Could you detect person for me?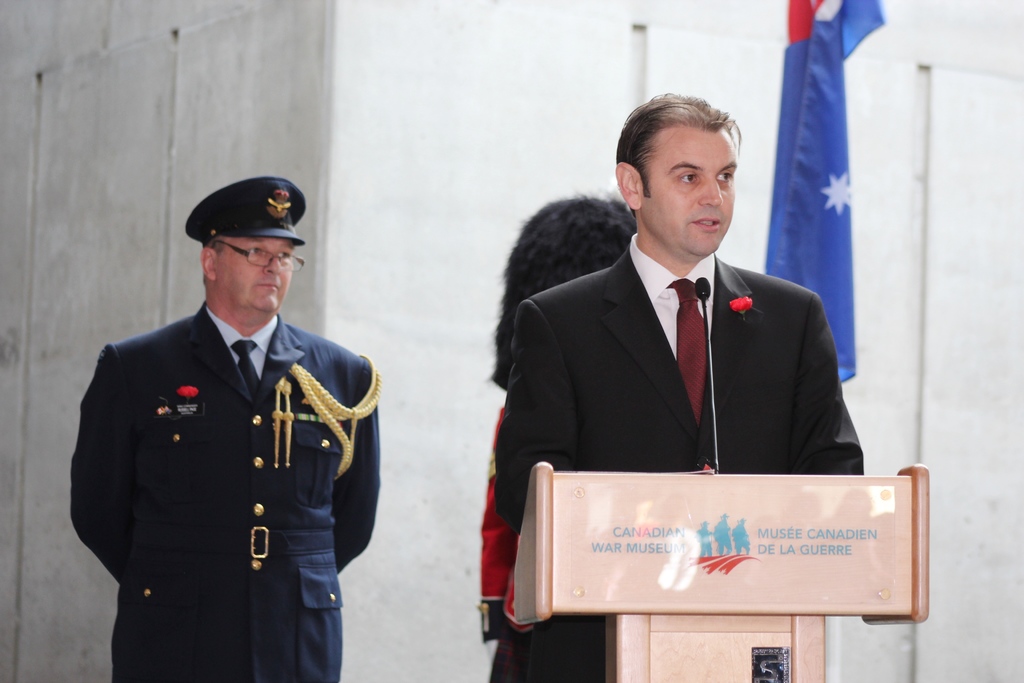
Detection result: locate(489, 94, 863, 682).
